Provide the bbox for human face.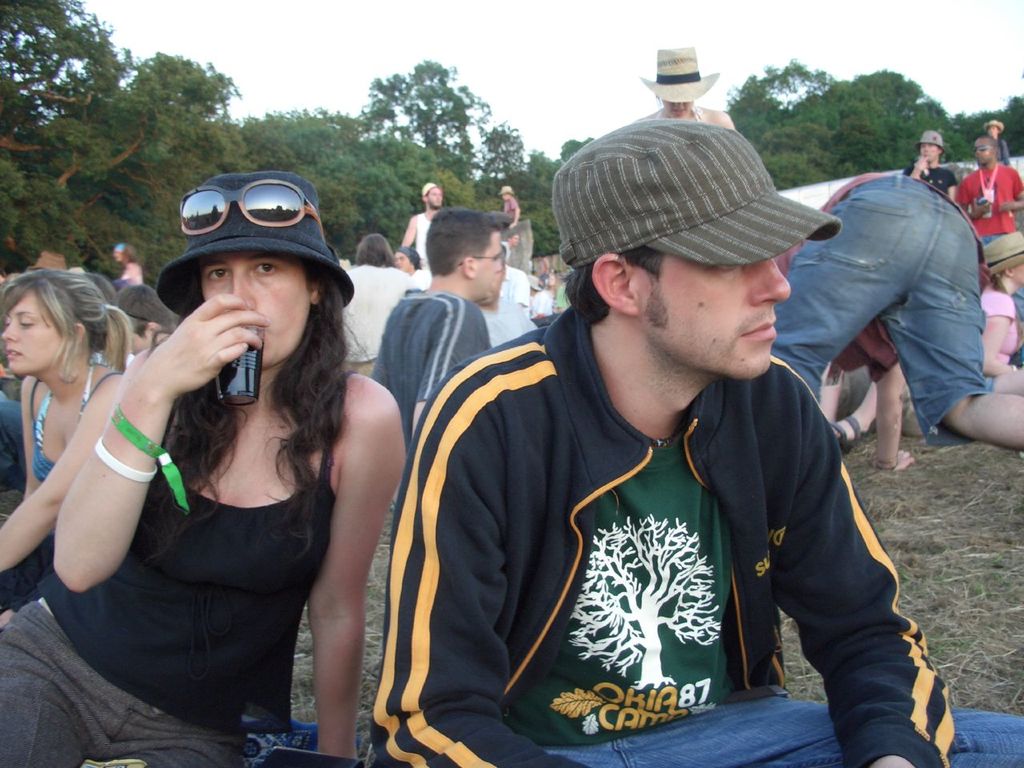
box=[199, 250, 301, 362].
